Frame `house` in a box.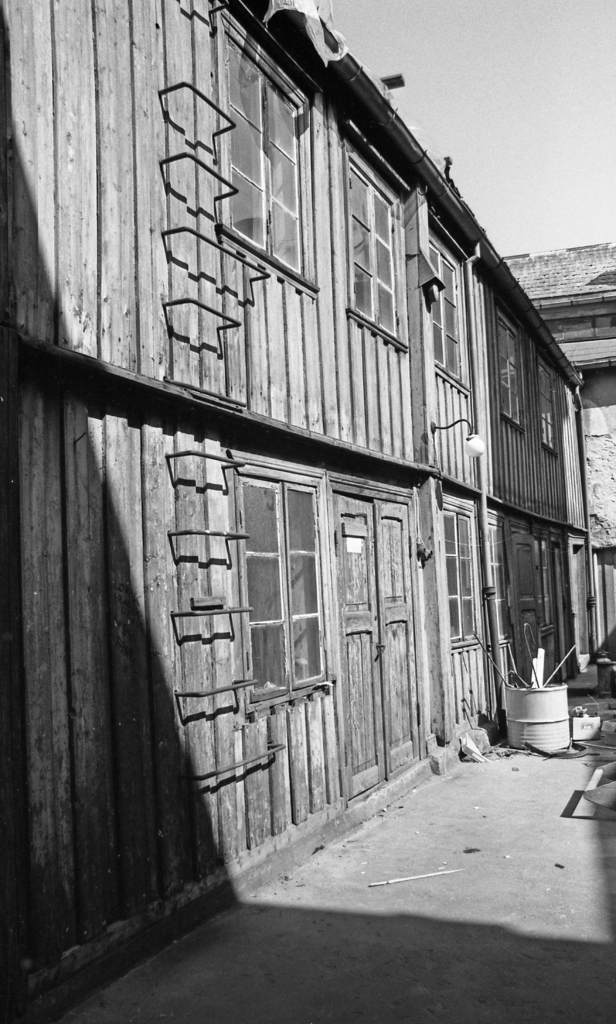
0/0/583/1023.
